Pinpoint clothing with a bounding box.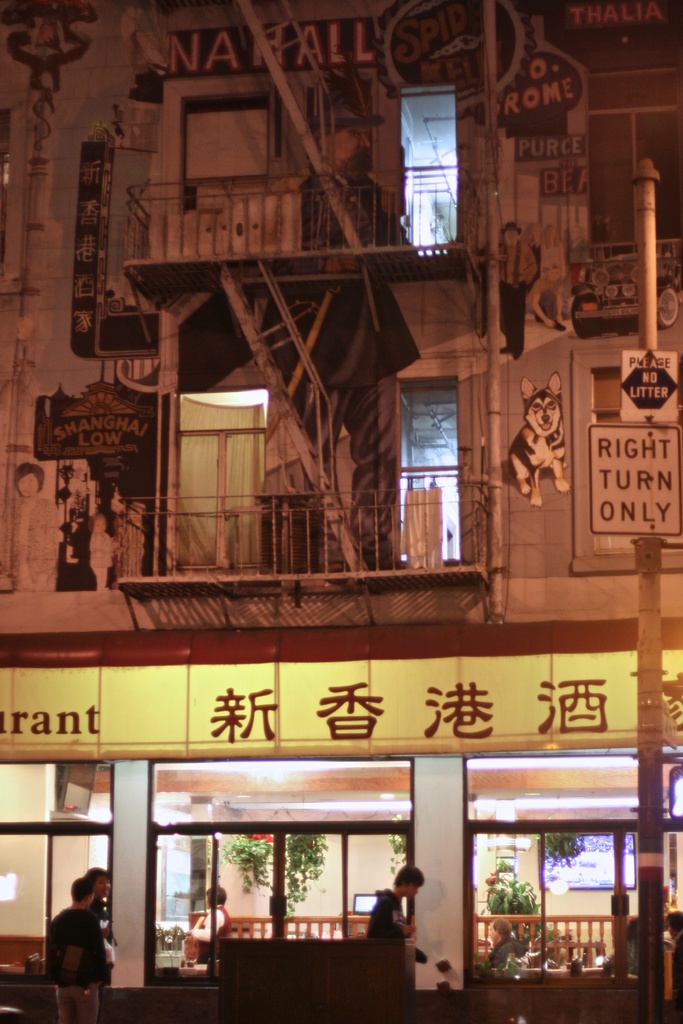
(x1=534, y1=279, x2=562, y2=323).
